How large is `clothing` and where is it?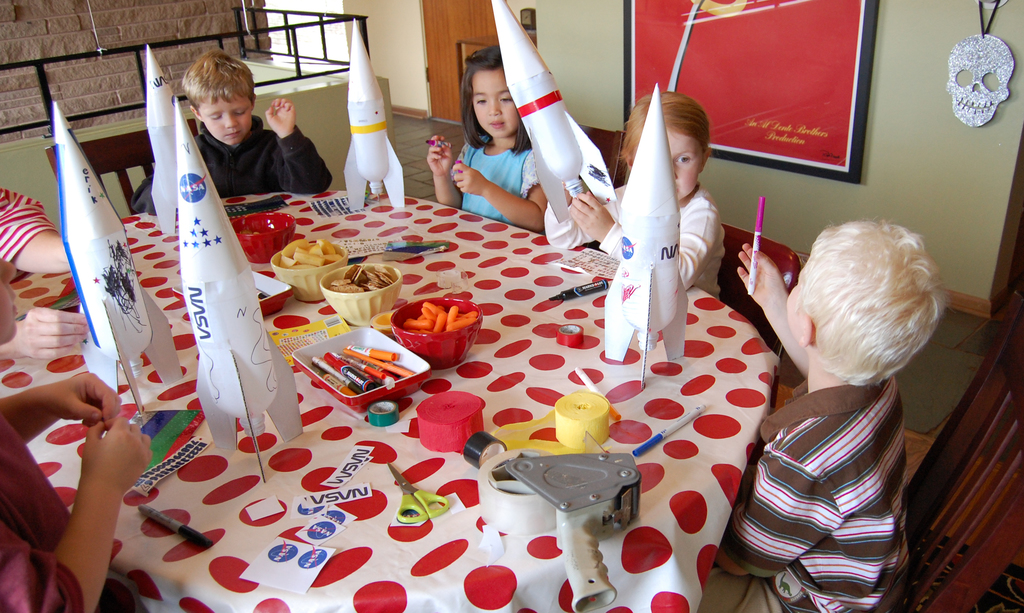
Bounding box: l=0, t=395, r=86, b=612.
